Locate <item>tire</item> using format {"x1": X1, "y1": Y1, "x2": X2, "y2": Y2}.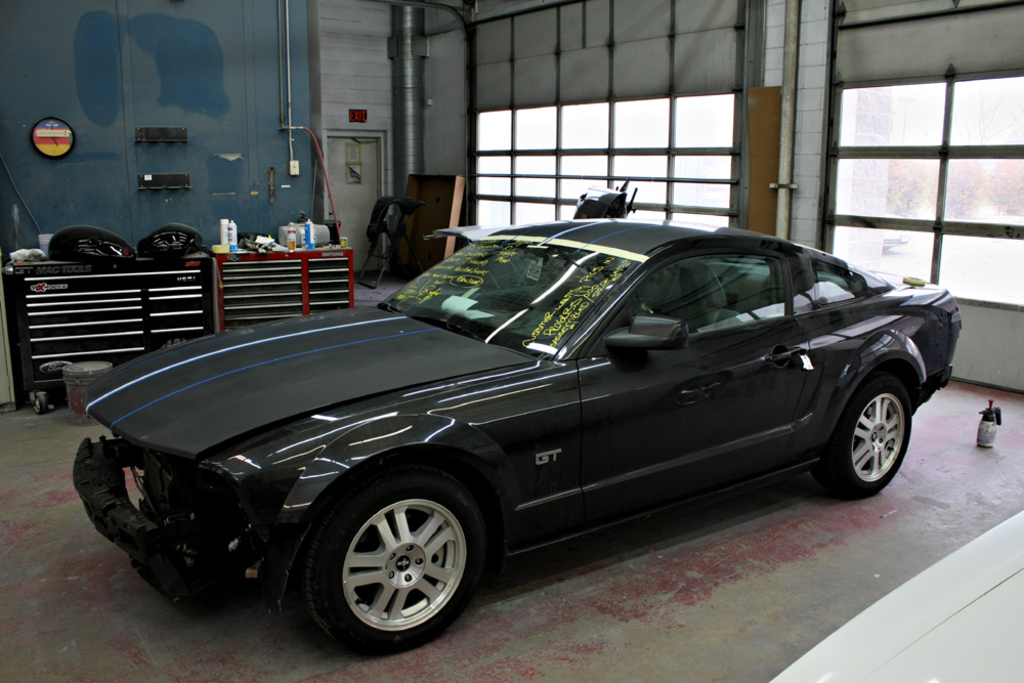
{"x1": 821, "y1": 360, "x2": 928, "y2": 503}.
